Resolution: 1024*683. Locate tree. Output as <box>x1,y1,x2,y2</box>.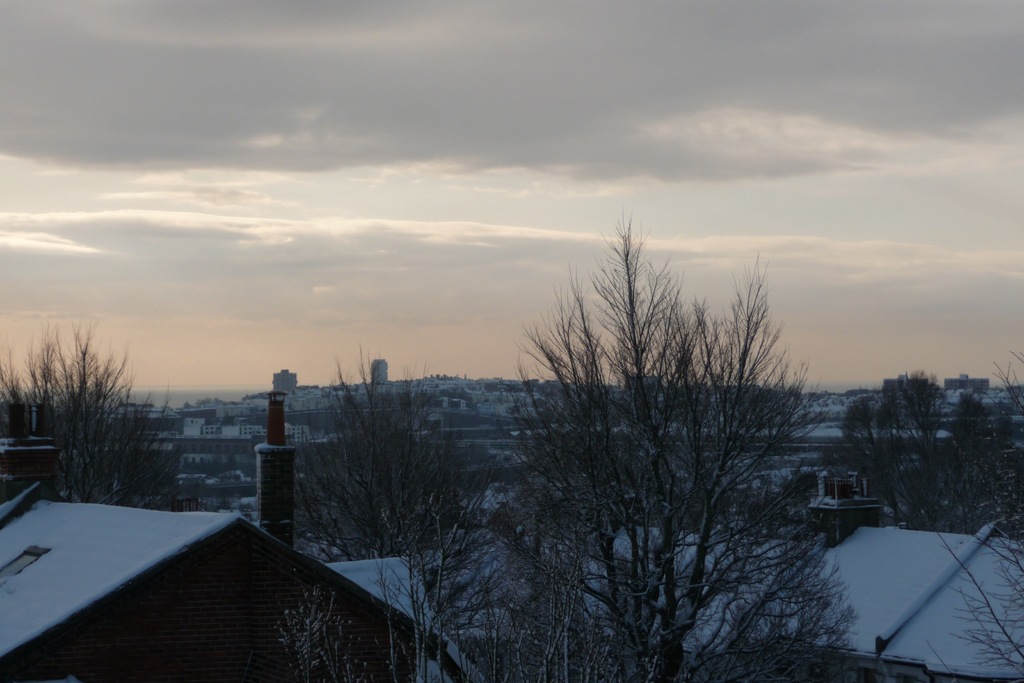
<box>915,356,1023,670</box>.
